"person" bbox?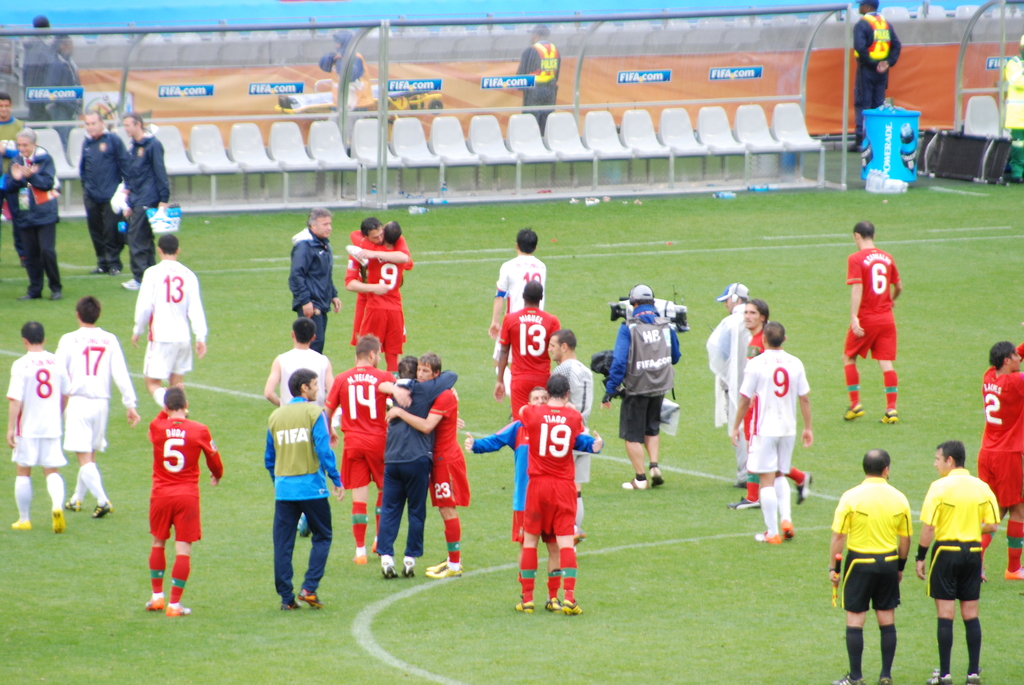
l=292, t=206, r=339, b=352
